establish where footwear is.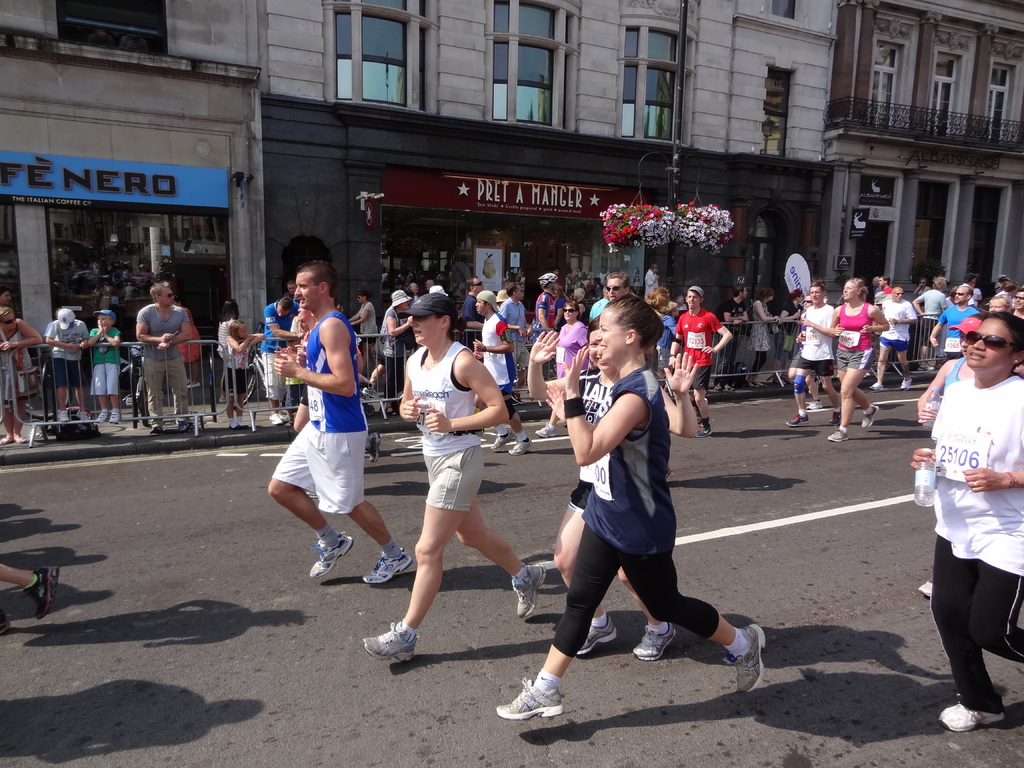
Established at [935,363,940,371].
